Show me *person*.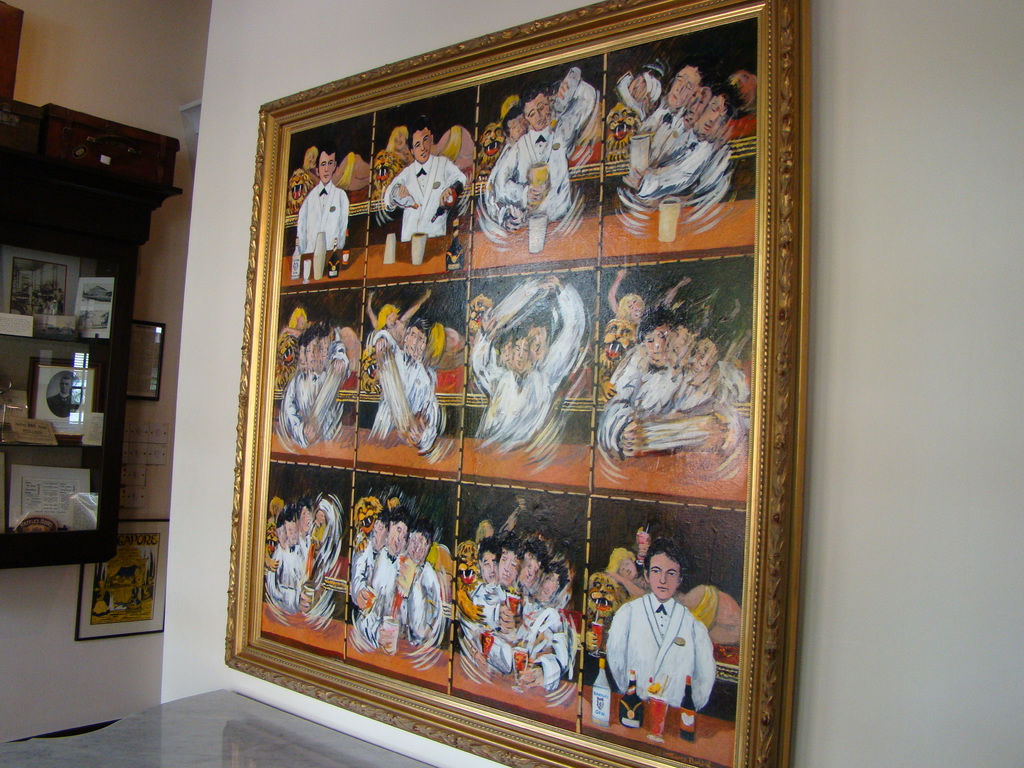
*person* is here: pyautogui.locateOnScreen(598, 538, 702, 755).
